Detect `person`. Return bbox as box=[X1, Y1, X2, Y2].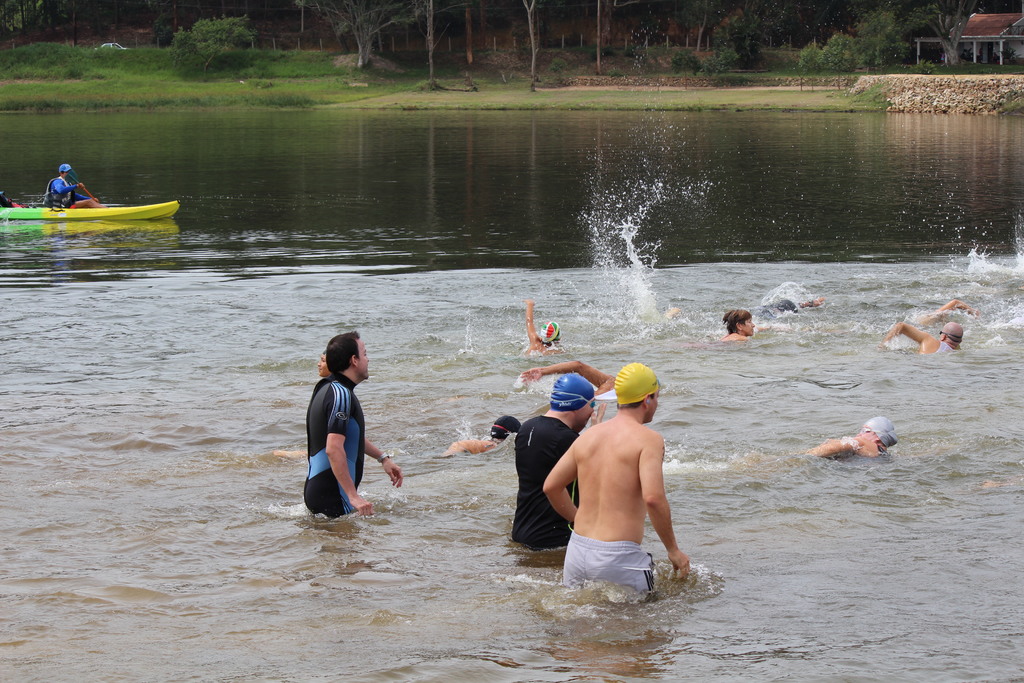
box=[767, 298, 815, 314].
